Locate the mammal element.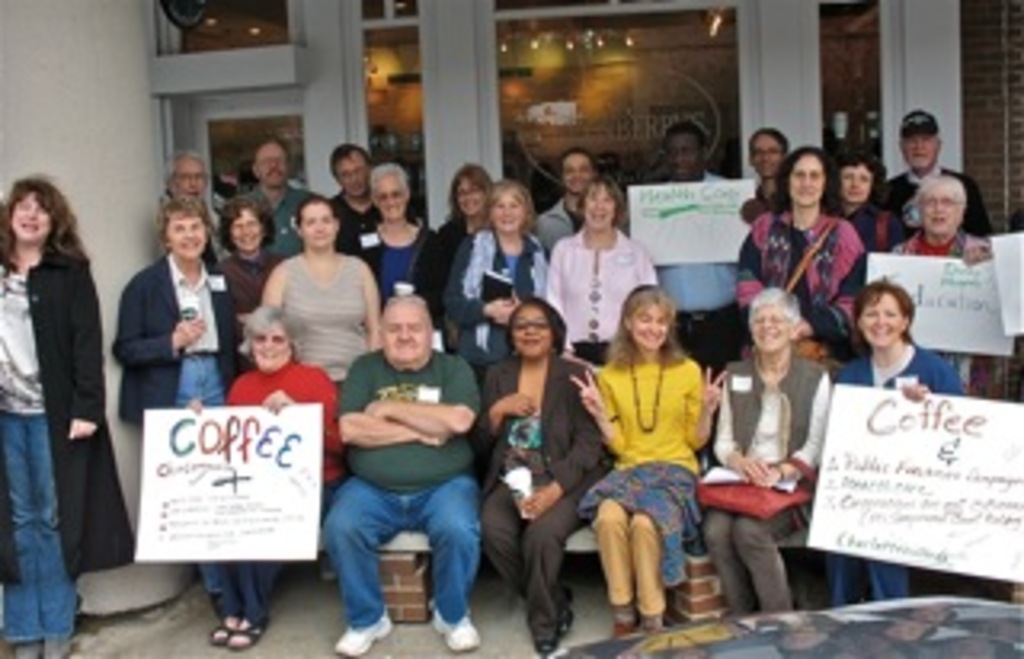
Element bbox: <bbox>326, 138, 378, 282</bbox>.
